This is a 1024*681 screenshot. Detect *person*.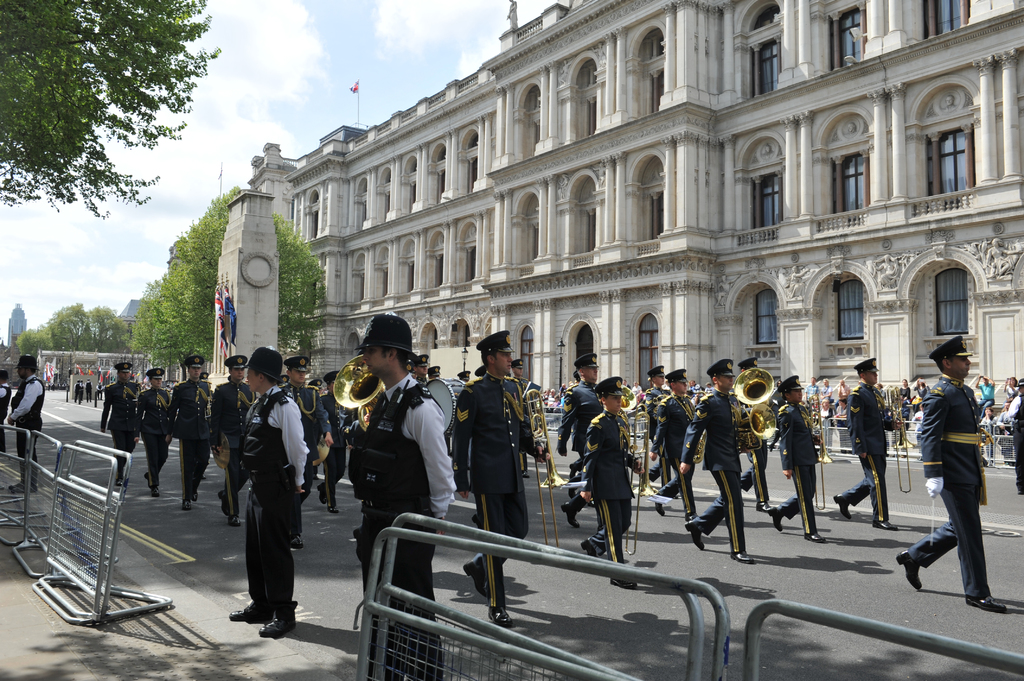
(x1=977, y1=406, x2=1004, y2=433).
